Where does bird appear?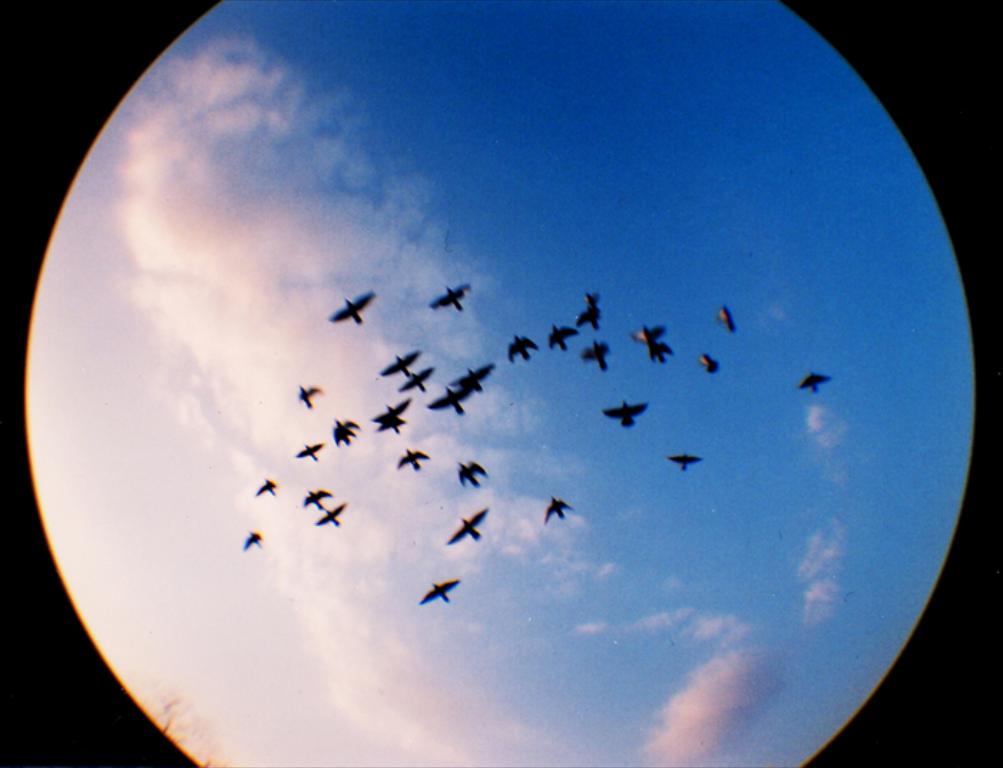
Appears at detection(315, 494, 345, 526).
